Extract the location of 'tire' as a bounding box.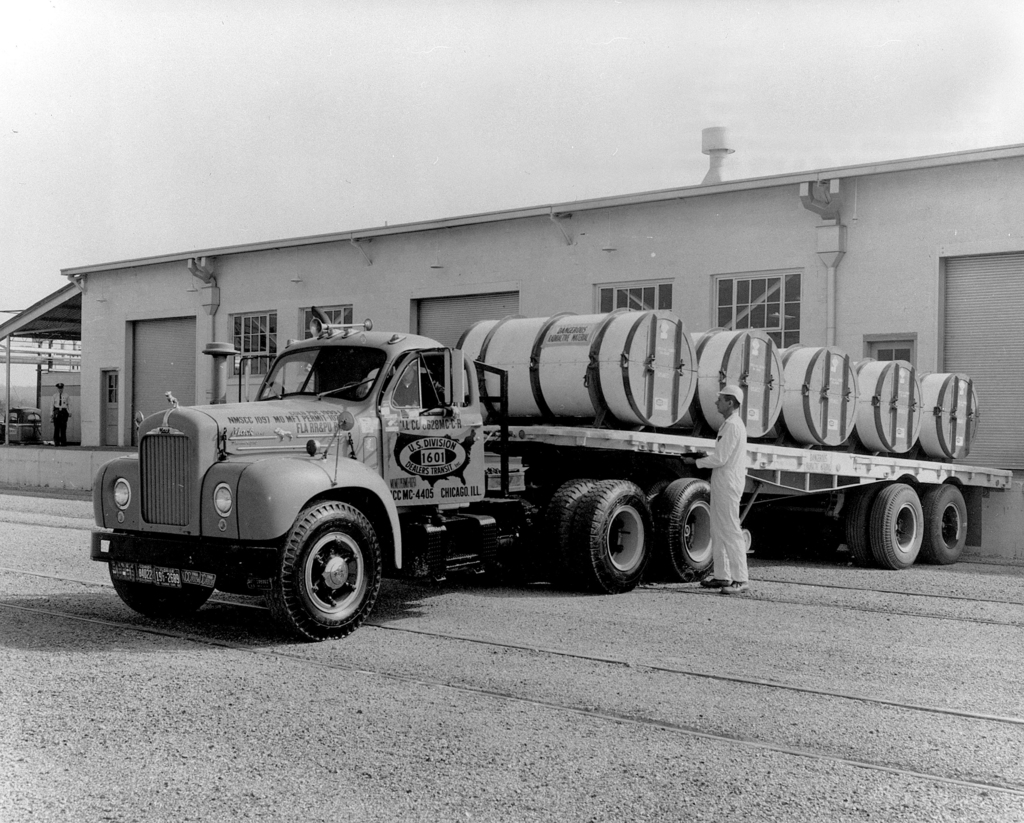
{"x1": 540, "y1": 475, "x2": 595, "y2": 584}.
